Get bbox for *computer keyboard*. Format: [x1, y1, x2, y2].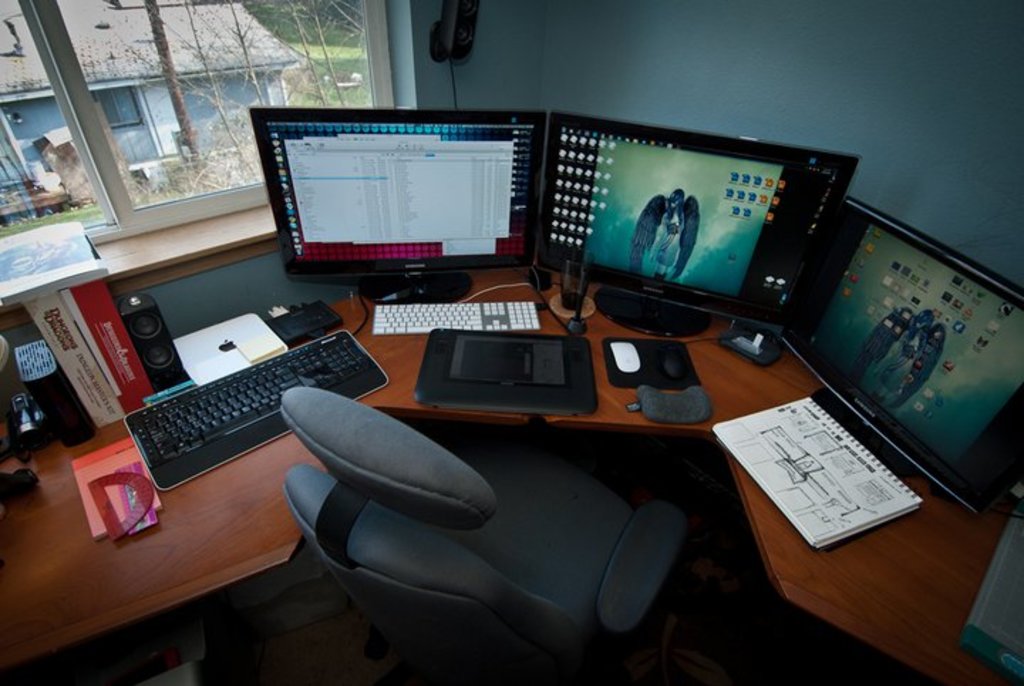
[374, 283, 542, 334].
